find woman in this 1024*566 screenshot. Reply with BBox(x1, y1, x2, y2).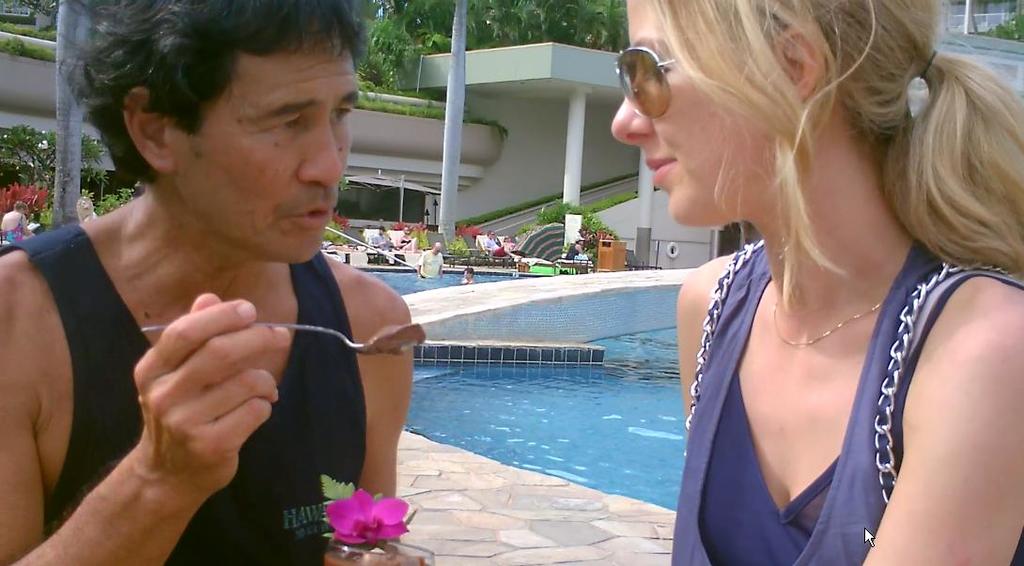
BBox(609, 0, 1023, 565).
